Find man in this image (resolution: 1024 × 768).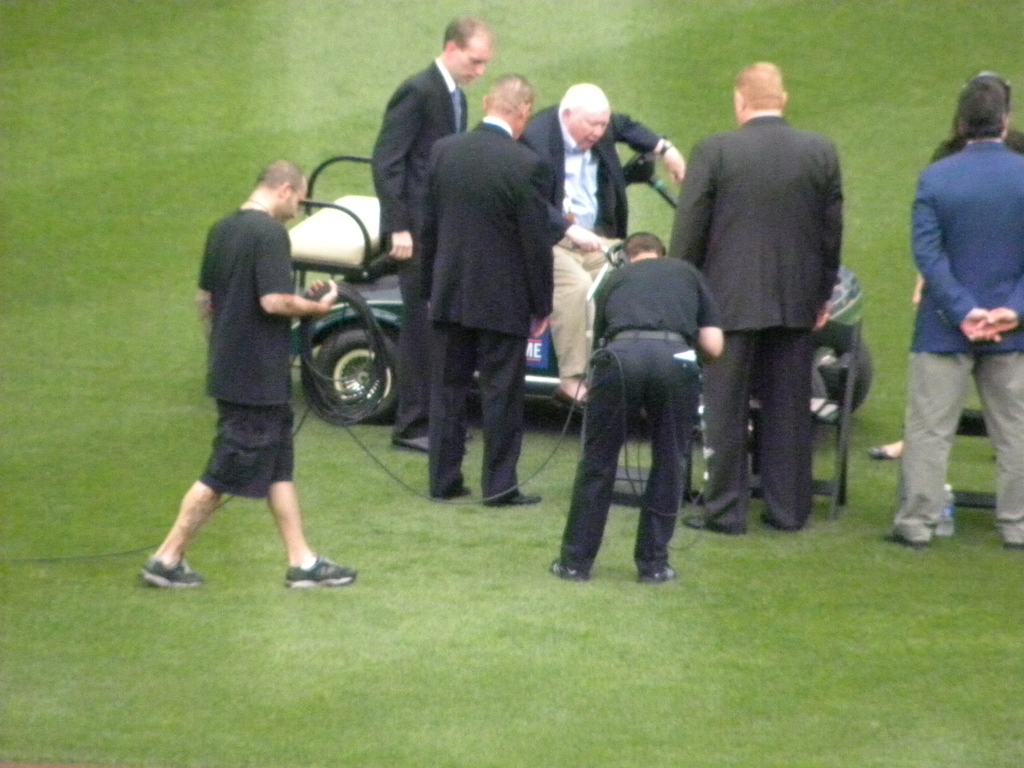
l=915, t=67, r=1023, b=303.
